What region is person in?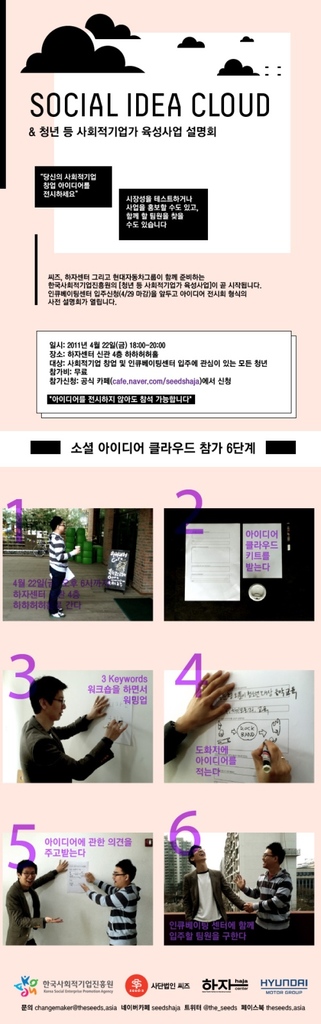
crop(79, 860, 139, 951).
